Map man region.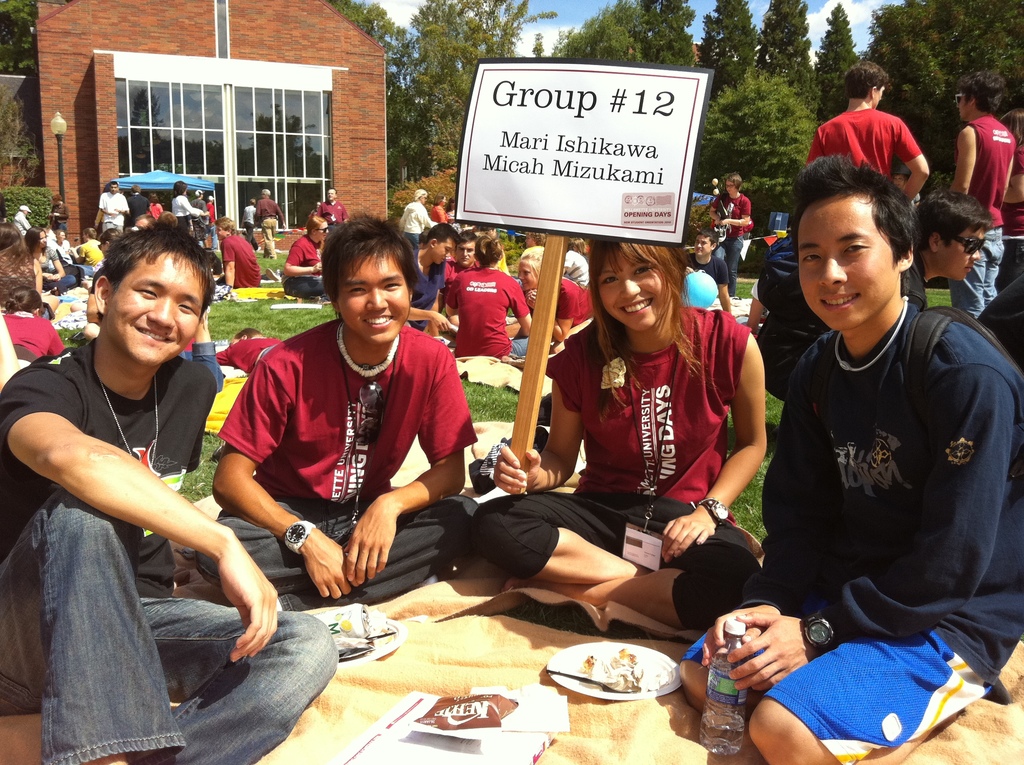
Mapped to box(805, 57, 929, 205).
